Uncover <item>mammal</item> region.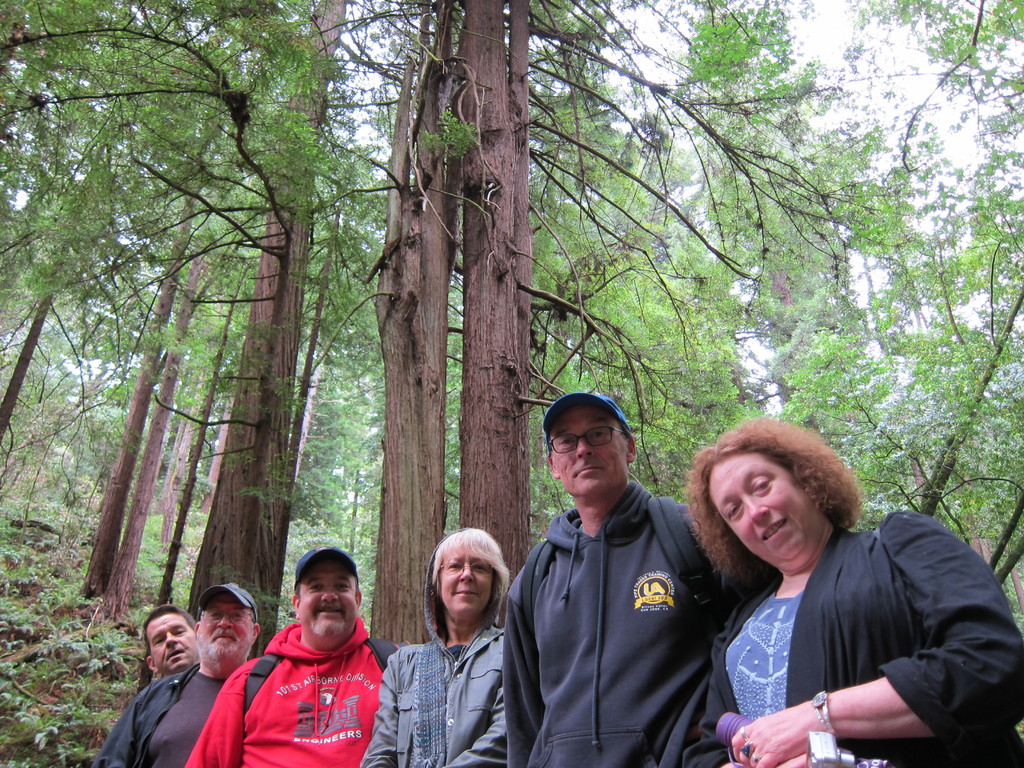
Uncovered: (502, 388, 747, 767).
